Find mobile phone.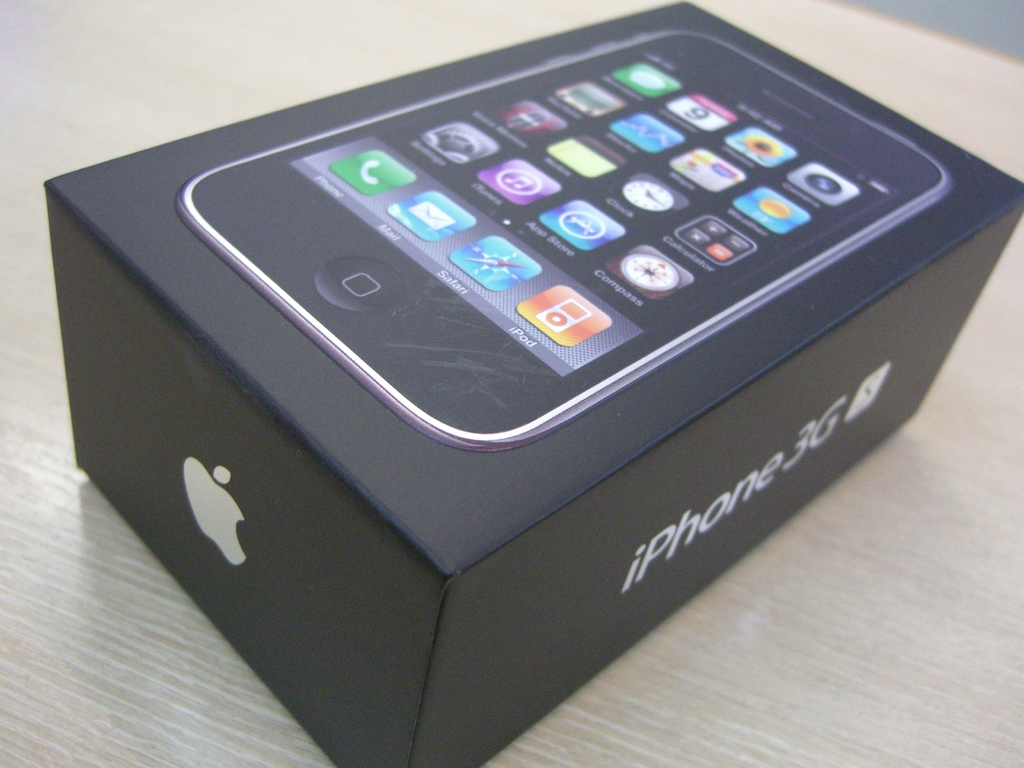
[139, 18, 995, 508].
